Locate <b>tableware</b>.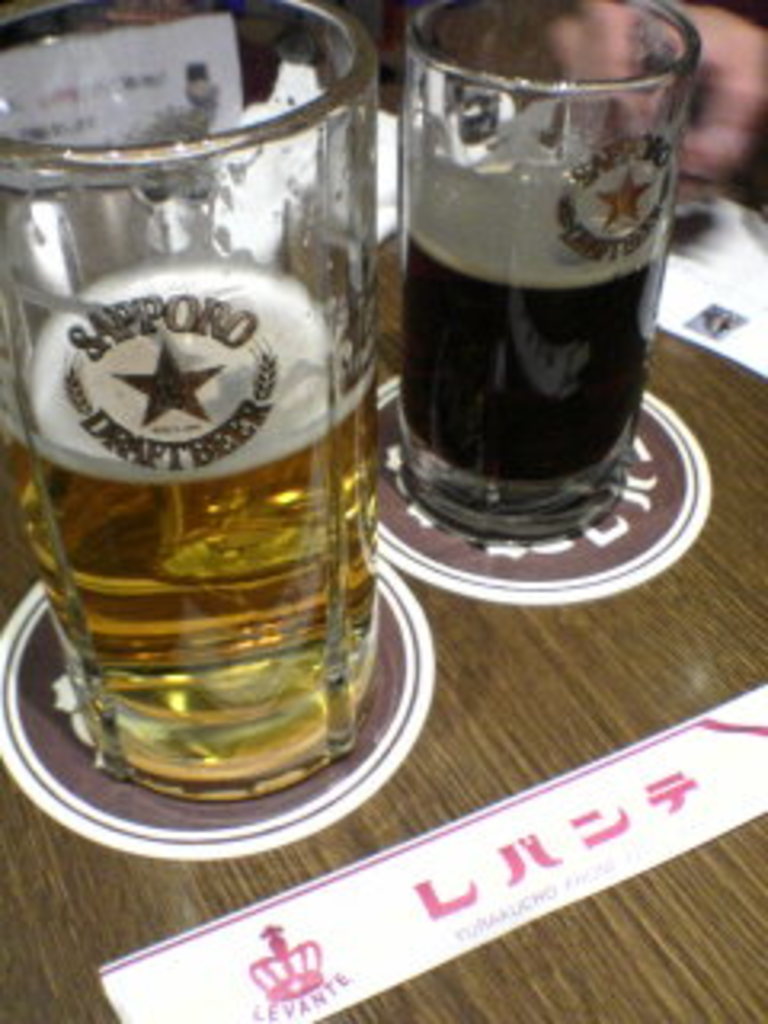
Bounding box: [16, 0, 416, 864].
